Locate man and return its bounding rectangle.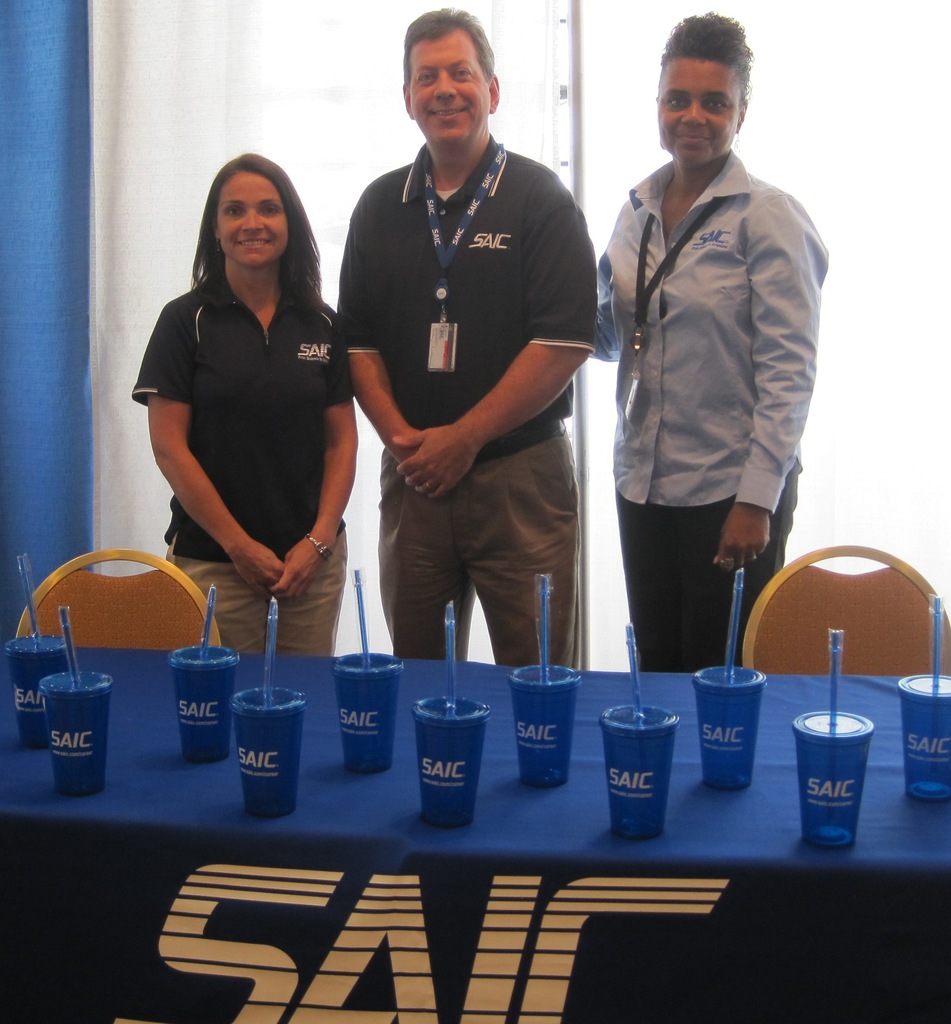
rect(271, 37, 573, 698).
